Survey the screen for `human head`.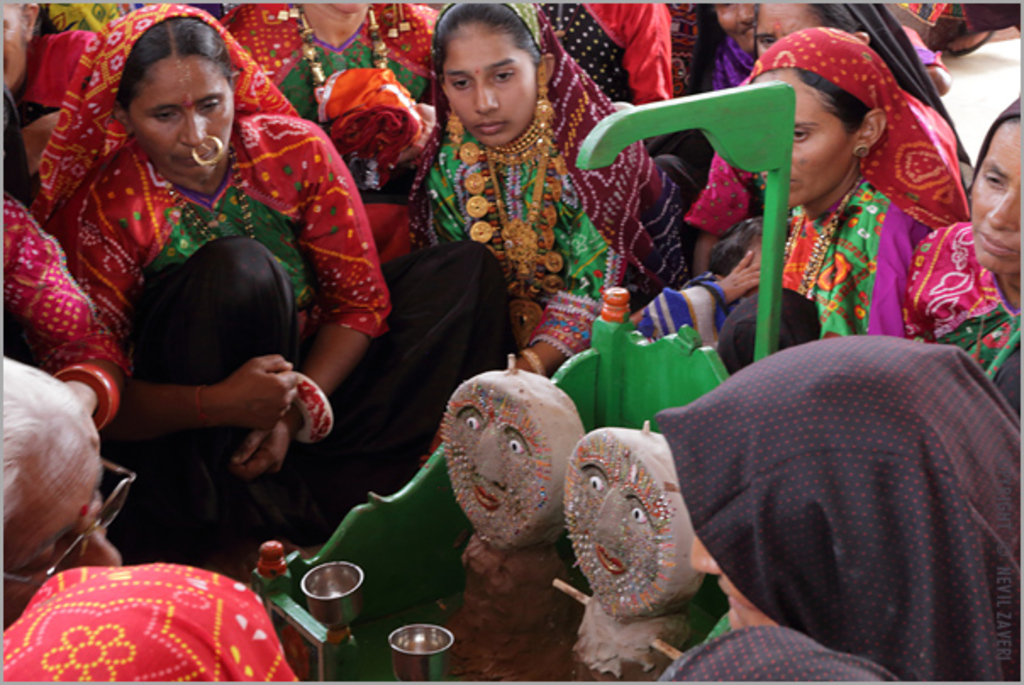
Survey found: bbox=[434, 361, 566, 568].
